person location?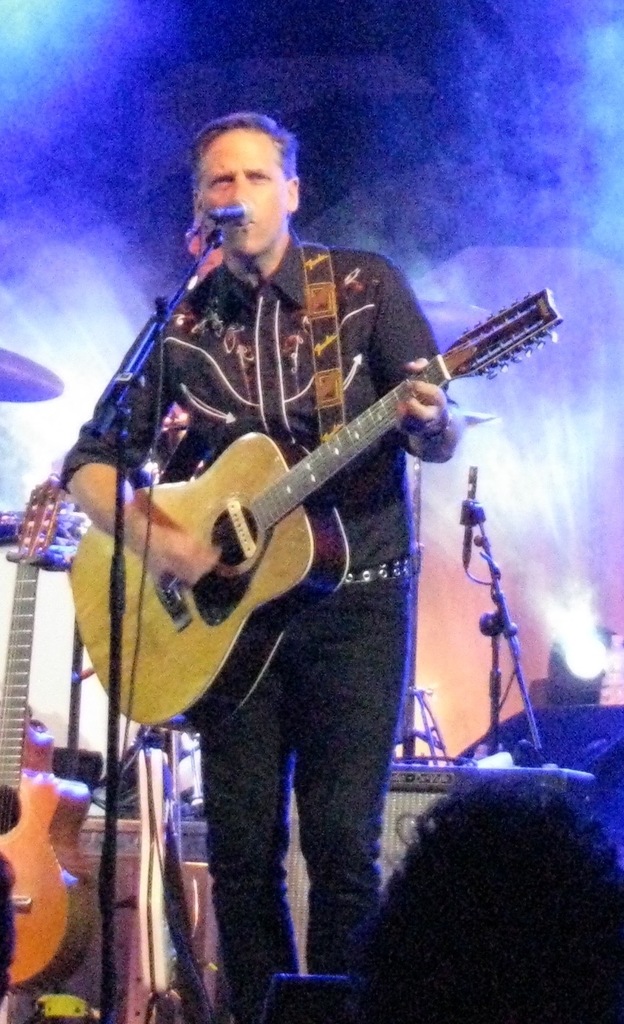
bbox(44, 106, 462, 1023)
